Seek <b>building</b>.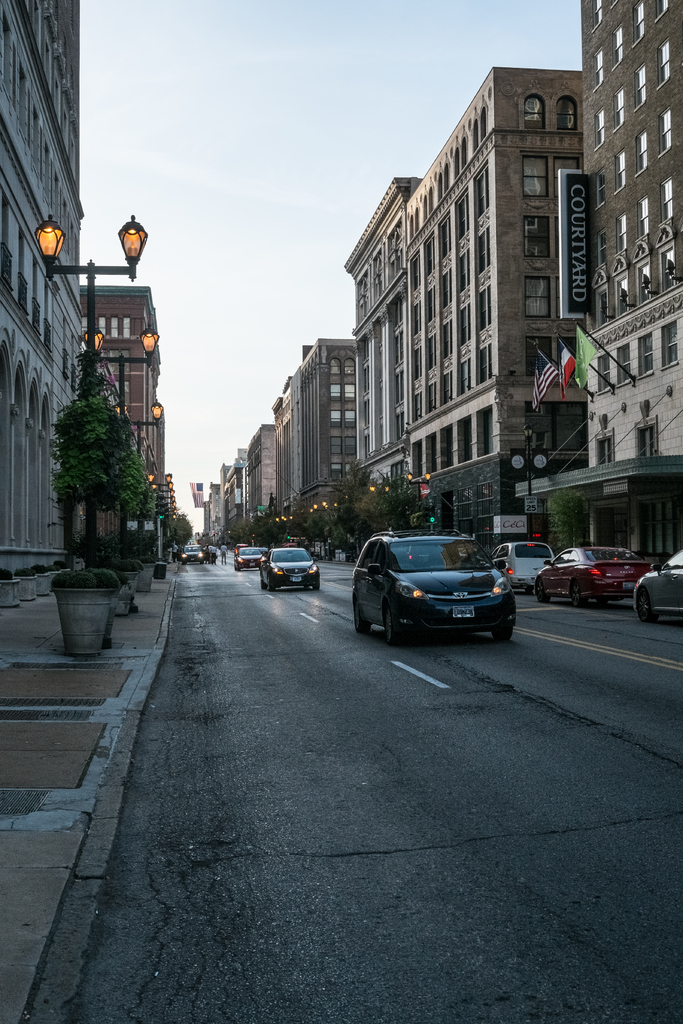
bbox(341, 65, 586, 562).
